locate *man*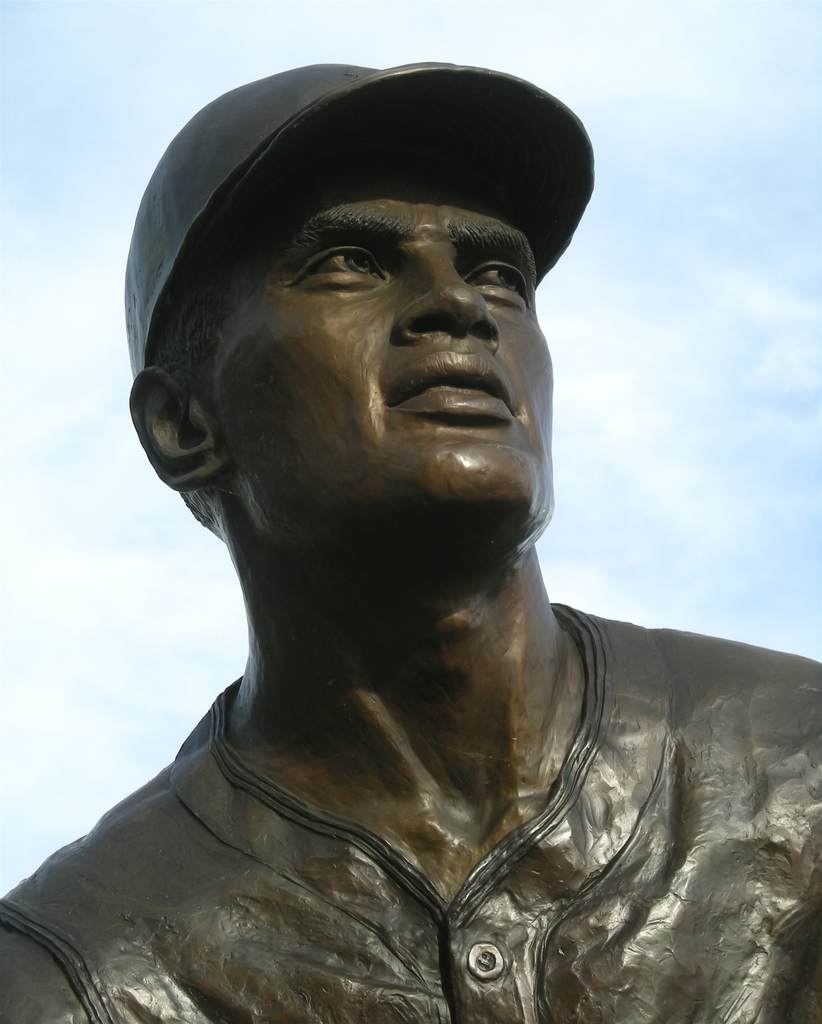
(0, 61, 821, 1023)
